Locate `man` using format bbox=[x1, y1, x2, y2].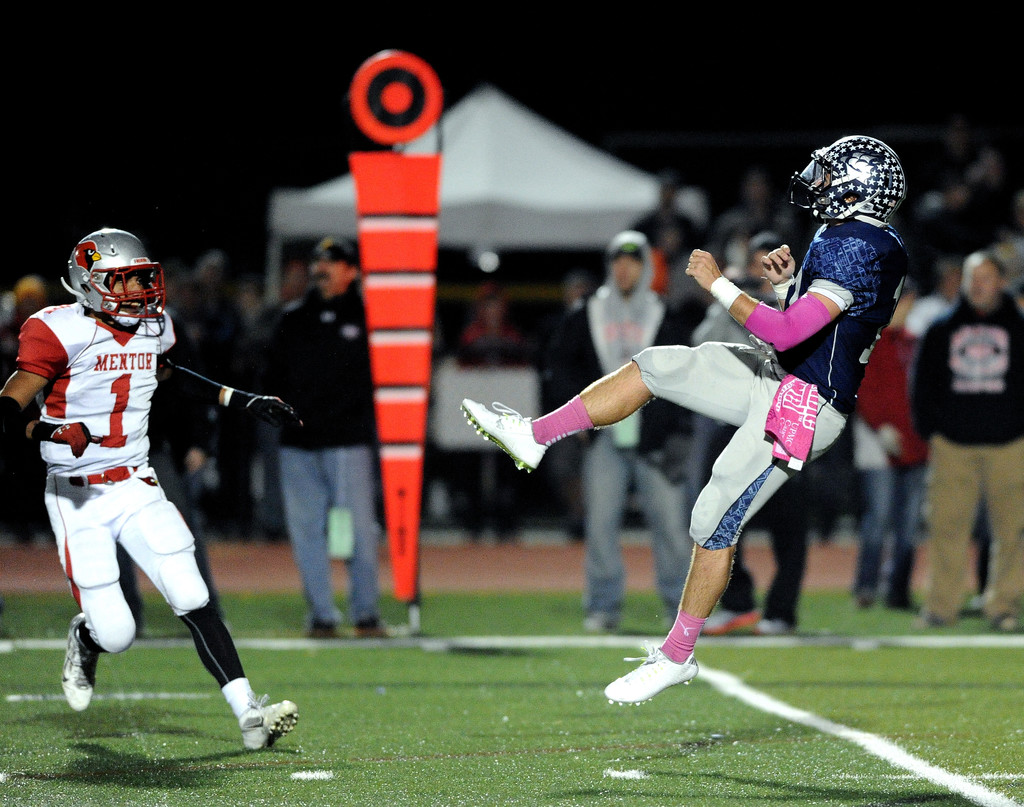
bbox=[910, 250, 1023, 635].
